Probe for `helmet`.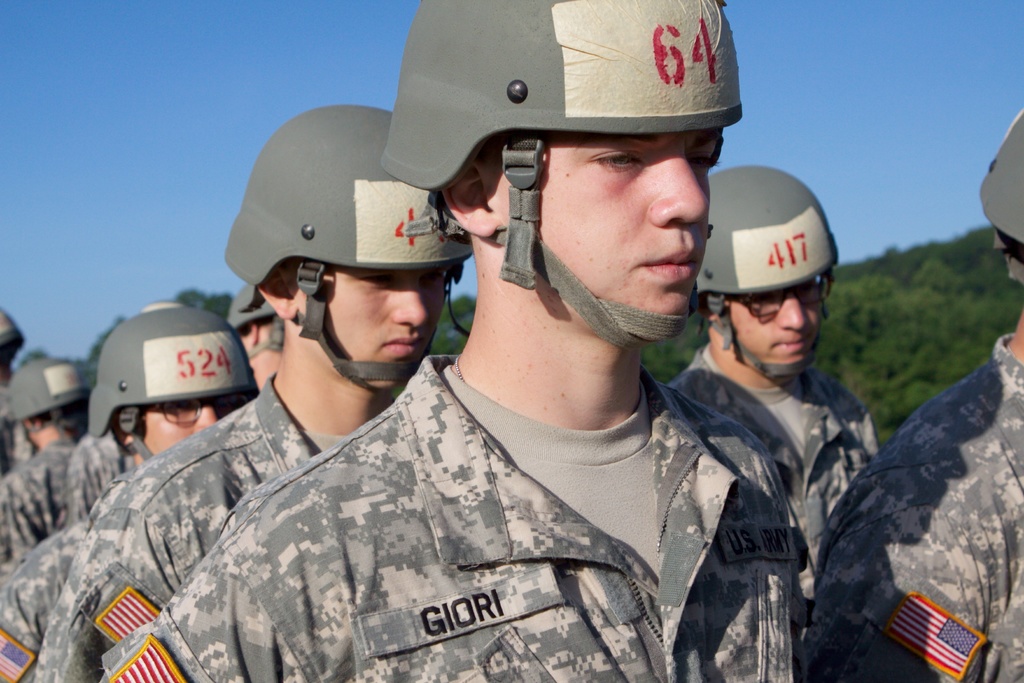
Probe result: (701, 160, 835, 379).
